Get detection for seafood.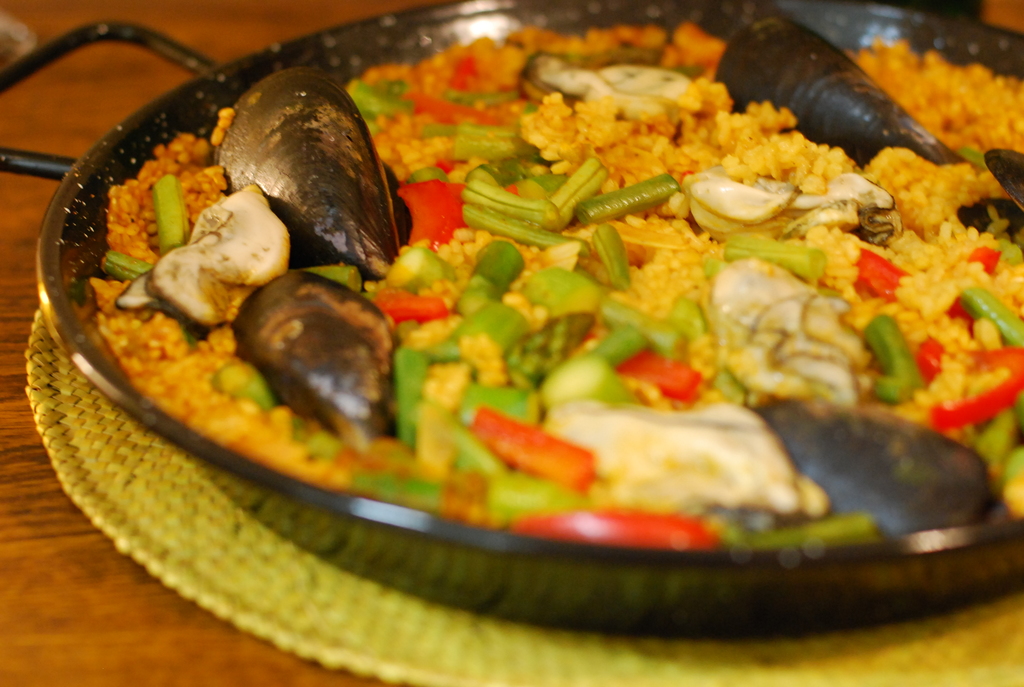
Detection: pyautogui.locateOnScreen(545, 404, 828, 518).
